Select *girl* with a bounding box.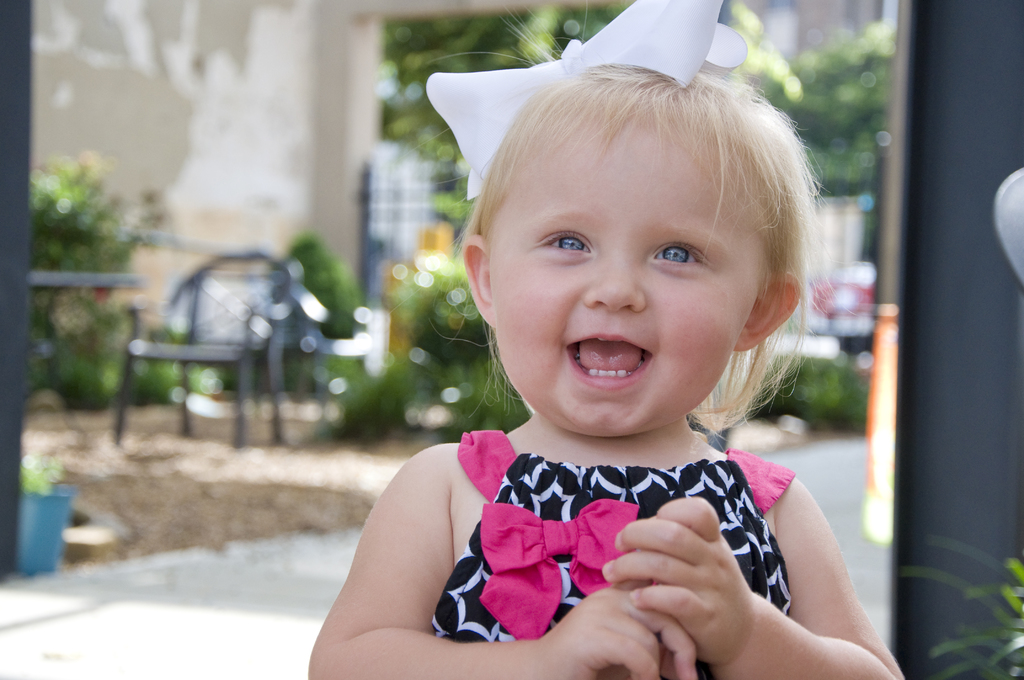
[left=300, top=0, right=899, bottom=679].
